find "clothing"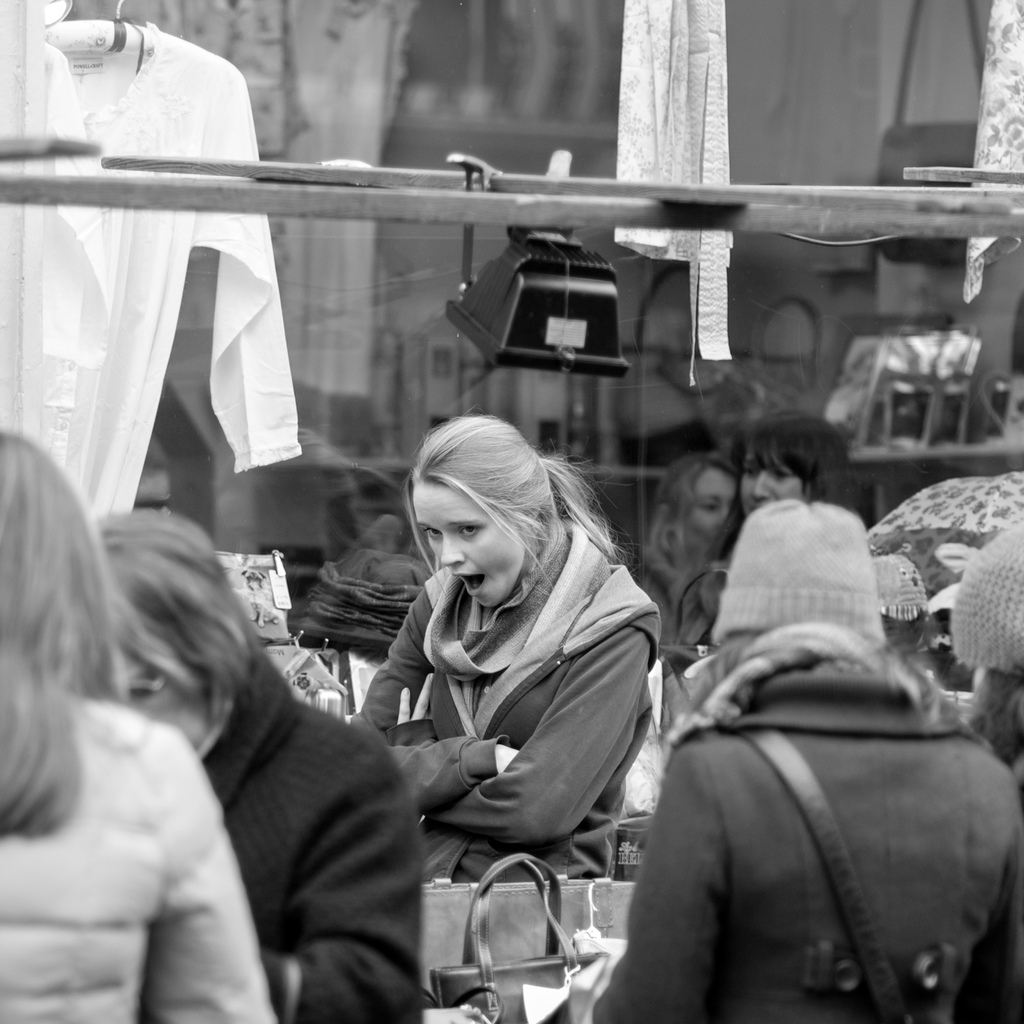
{"left": 0, "top": 691, "right": 274, "bottom": 1023}
